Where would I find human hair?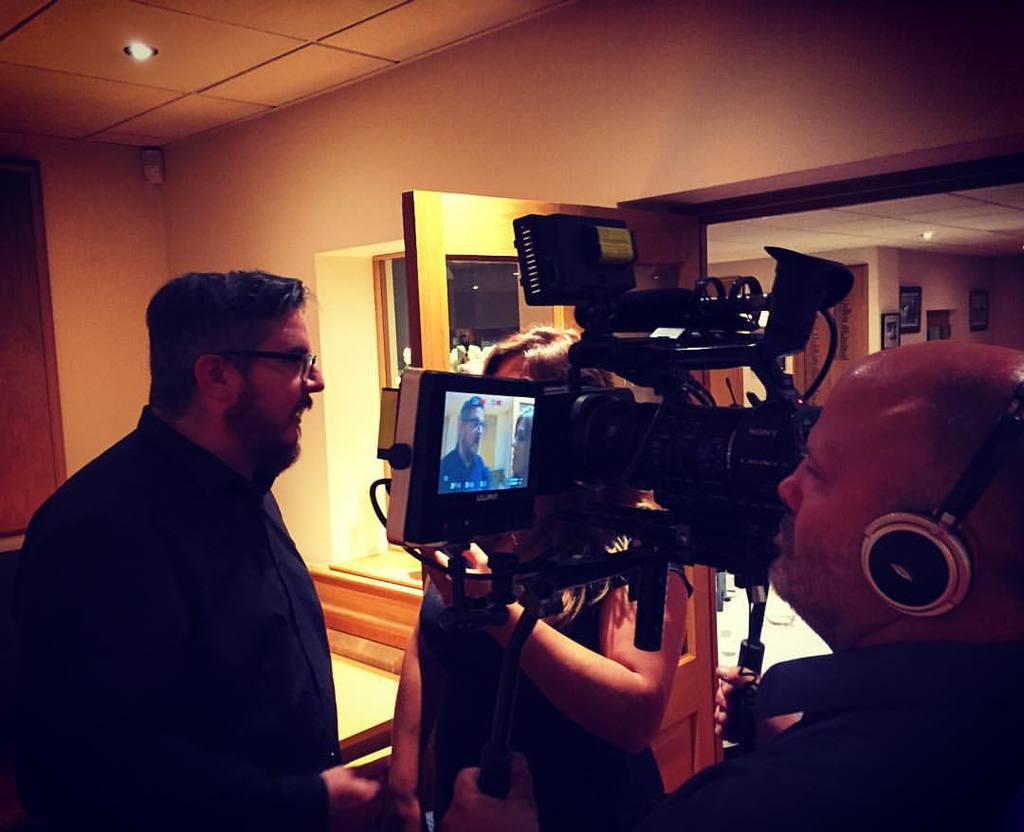
At (left=461, top=398, right=490, bottom=431).
